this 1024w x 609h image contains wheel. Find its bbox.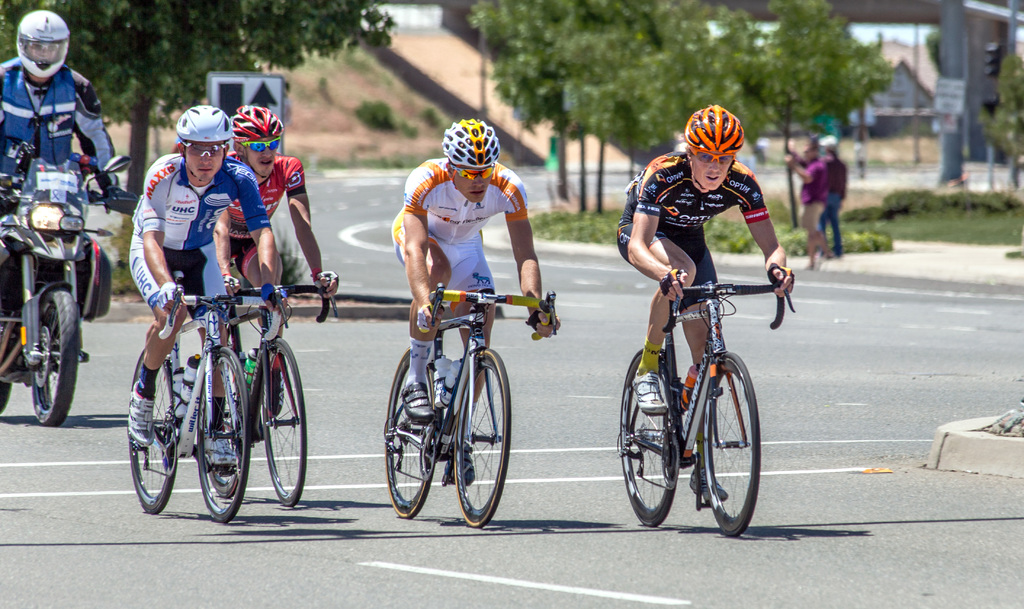
box(196, 346, 249, 522).
